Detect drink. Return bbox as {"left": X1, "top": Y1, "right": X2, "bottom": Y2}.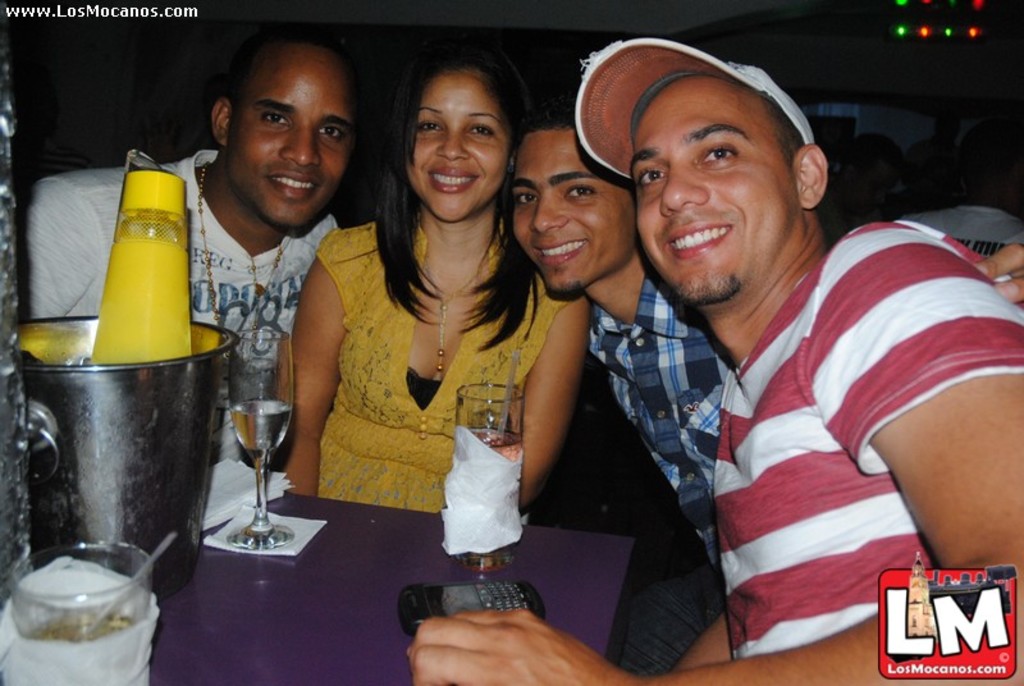
{"left": 233, "top": 338, "right": 296, "bottom": 546}.
